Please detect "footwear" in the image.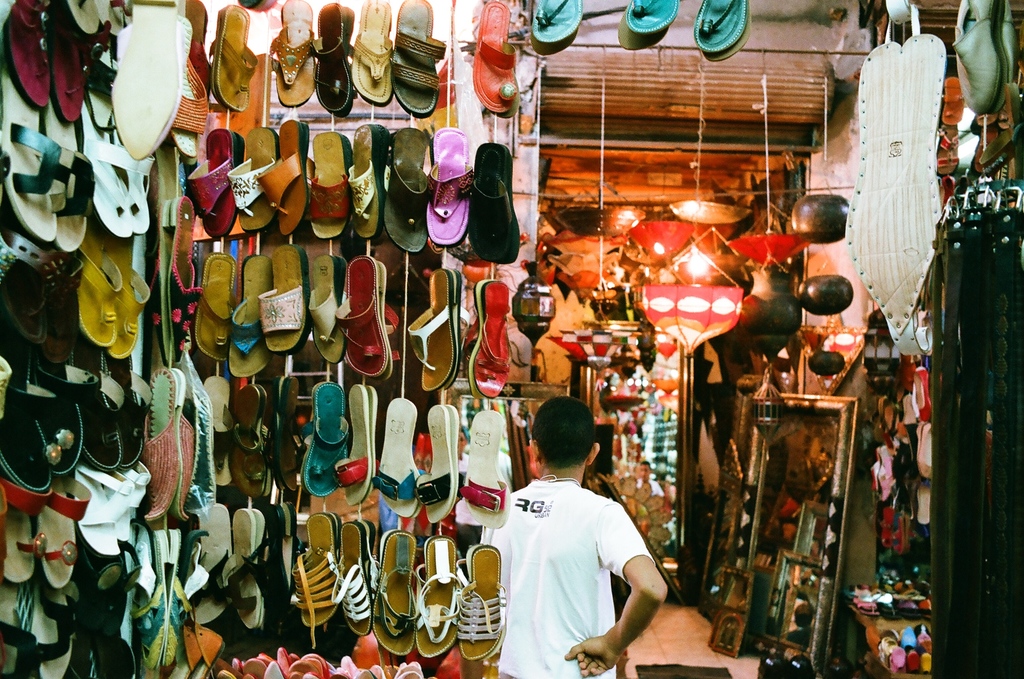
697/0/754/60.
